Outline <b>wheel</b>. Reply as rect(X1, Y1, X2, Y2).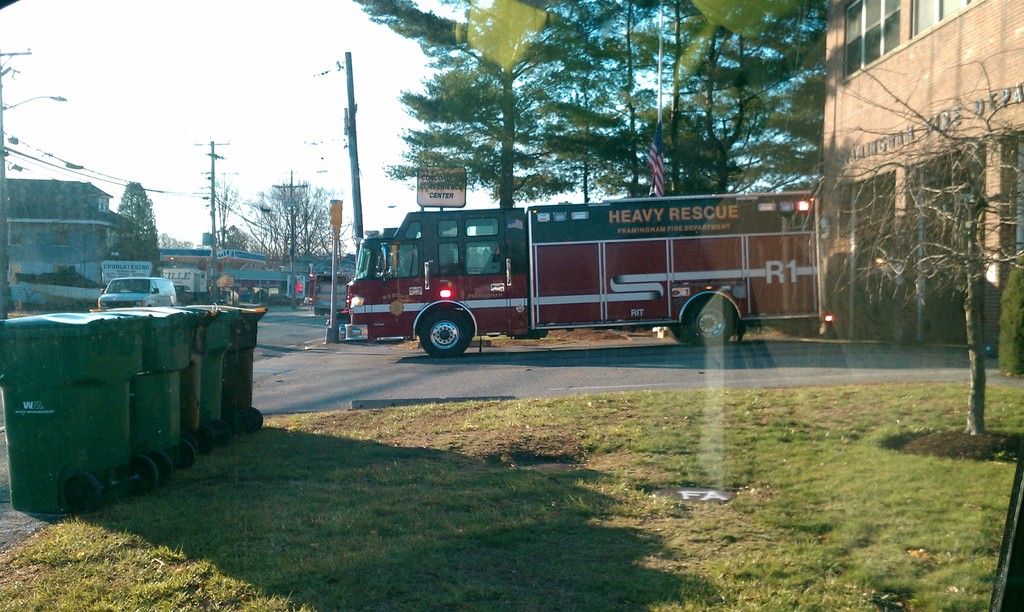
rect(676, 291, 744, 344).
